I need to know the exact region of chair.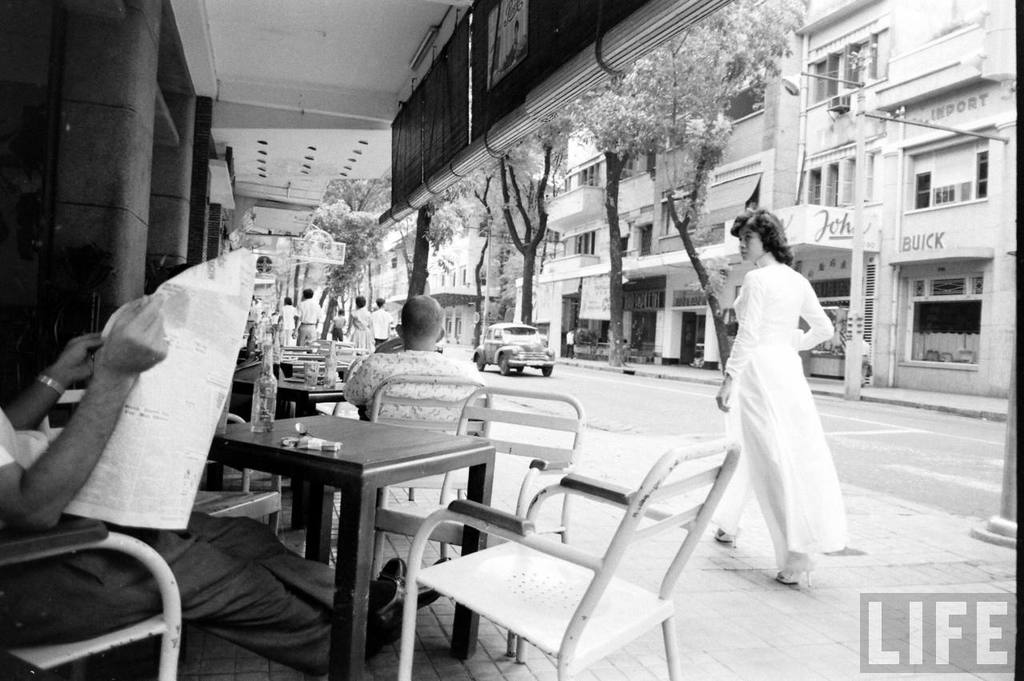
Region: <region>373, 370, 482, 563</region>.
